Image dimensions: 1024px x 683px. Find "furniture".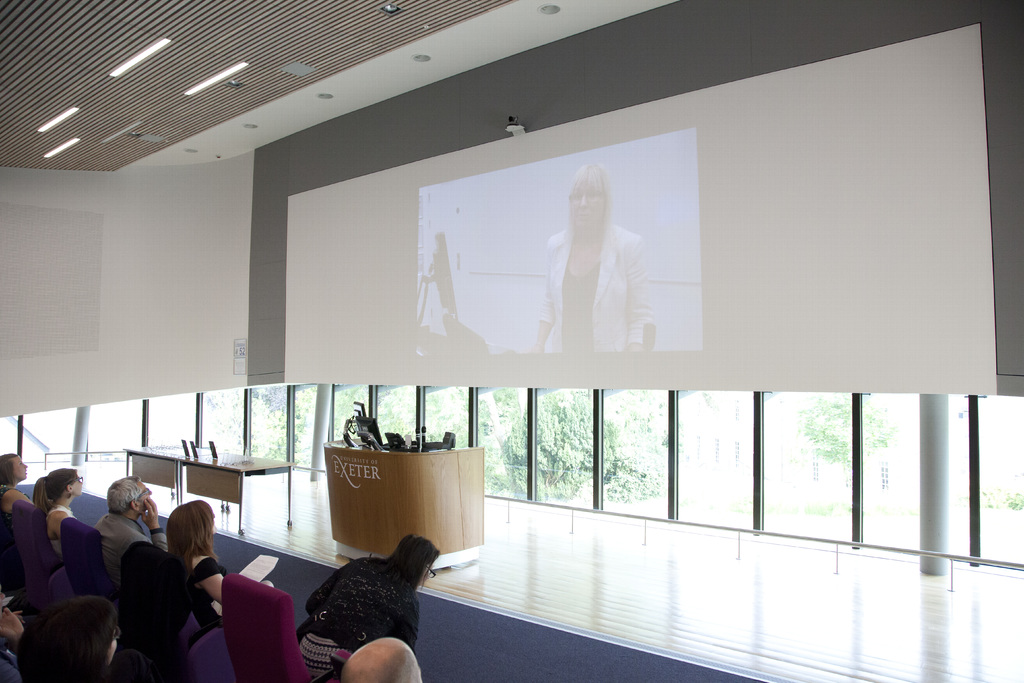
(223,572,335,682).
